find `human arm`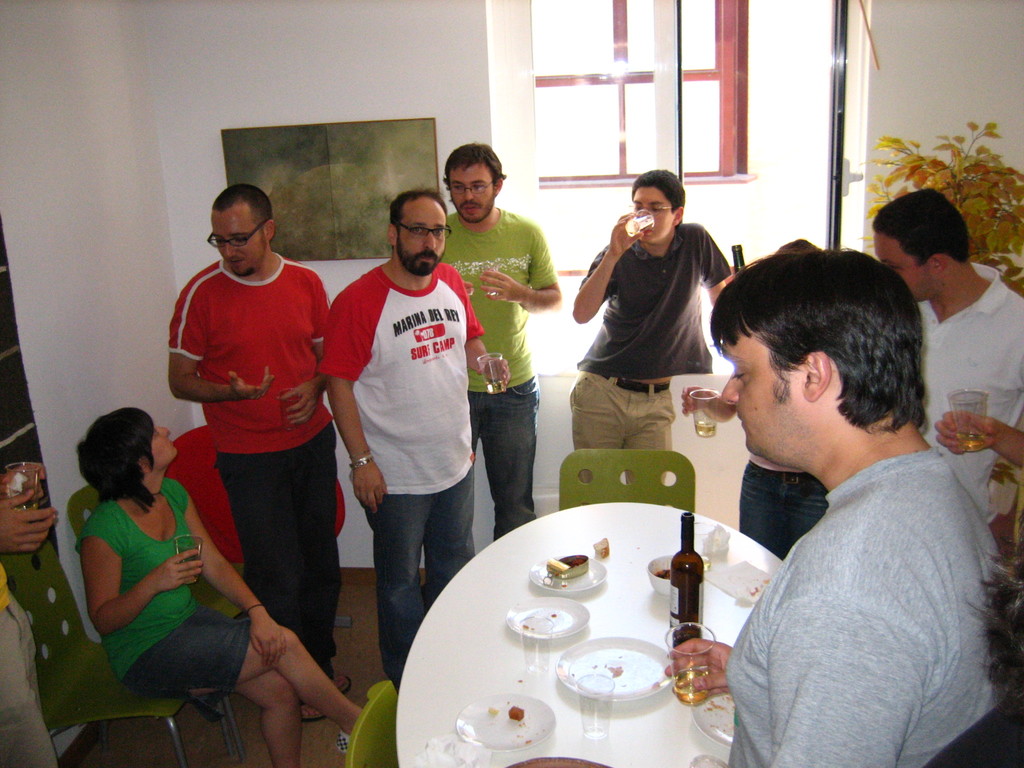
pyautogui.locateOnScreen(168, 301, 278, 409)
